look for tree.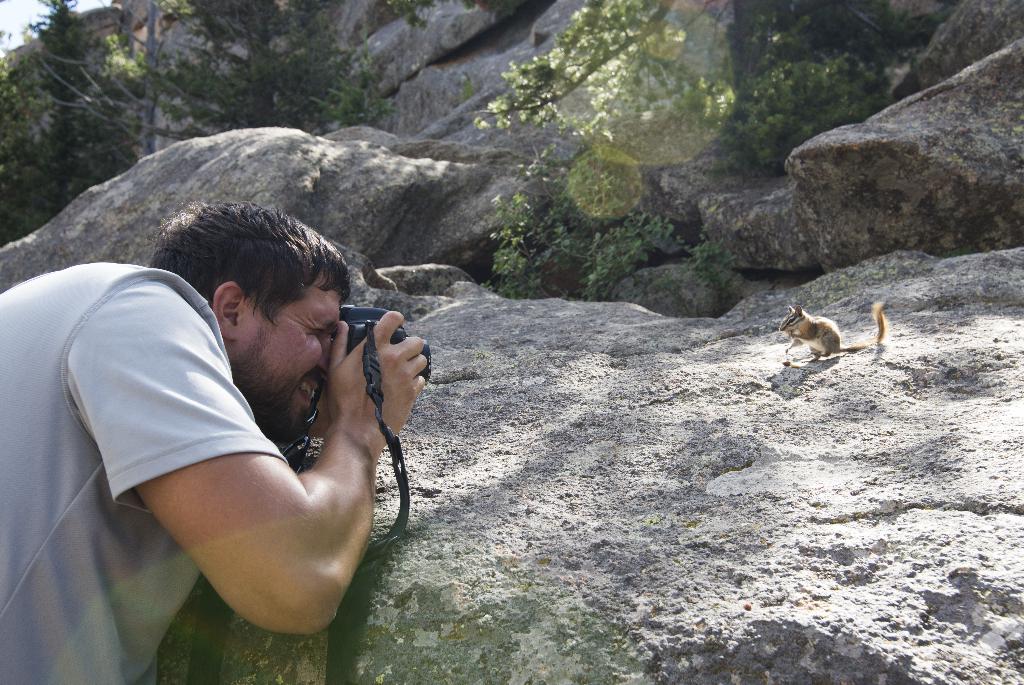
Found: crop(0, 0, 152, 225).
